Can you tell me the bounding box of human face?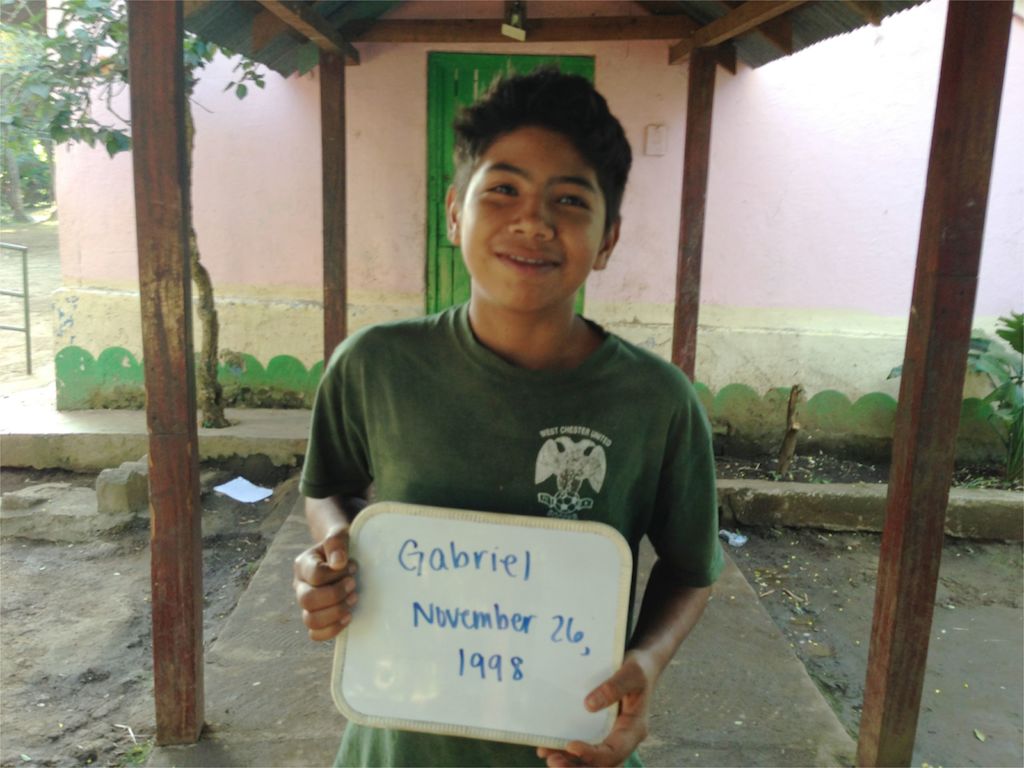
bbox(456, 122, 601, 314).
